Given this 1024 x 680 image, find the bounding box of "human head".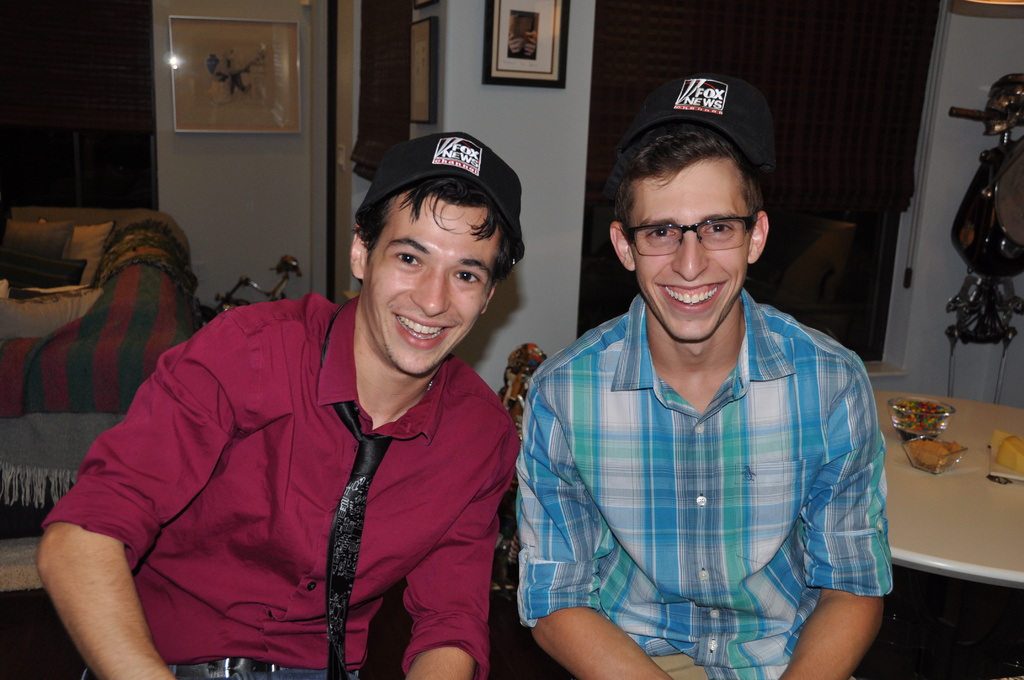
<region>604, 113, 771, 339</region>.
